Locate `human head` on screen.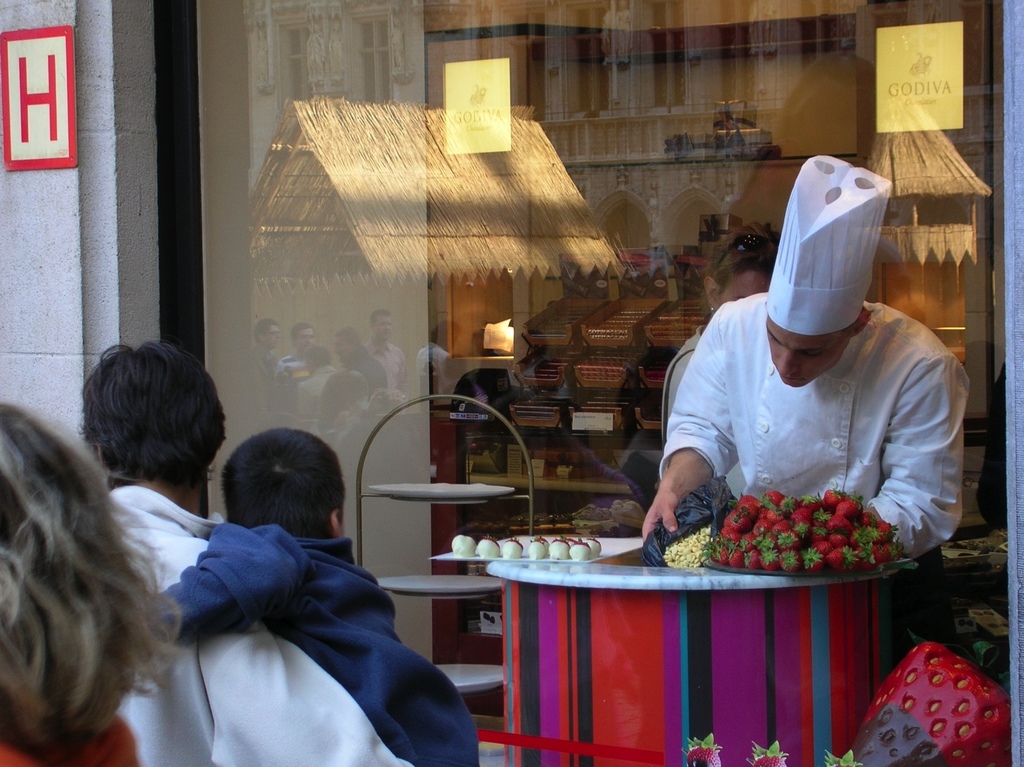
On screen at left=79, top=340, right=230, bottom=499.
